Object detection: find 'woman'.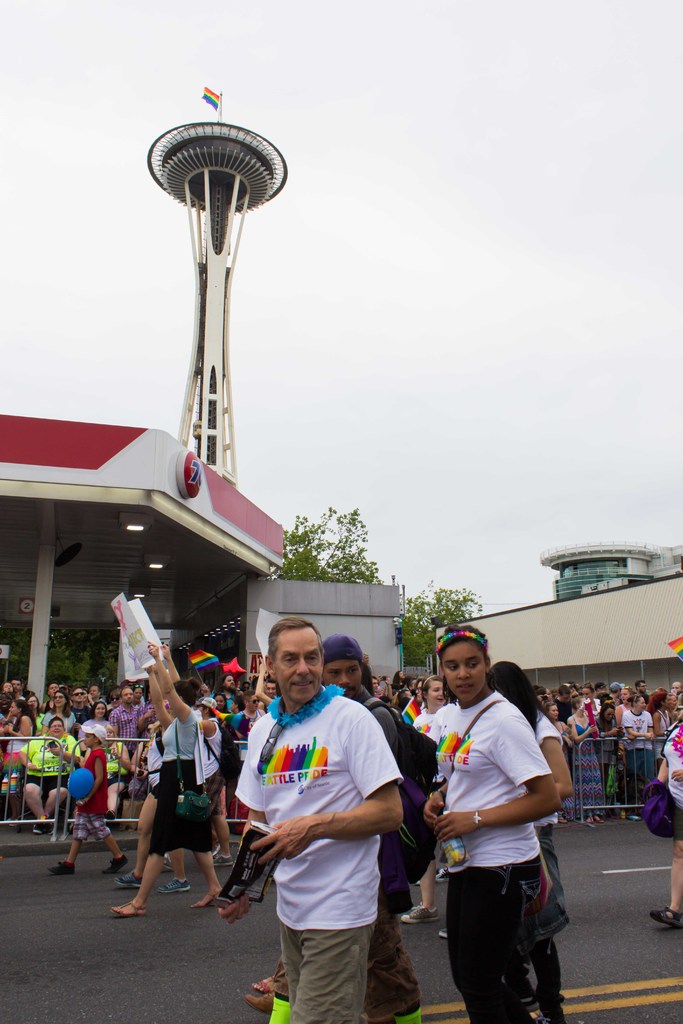
bbox=[568, 697, 602, 819].
